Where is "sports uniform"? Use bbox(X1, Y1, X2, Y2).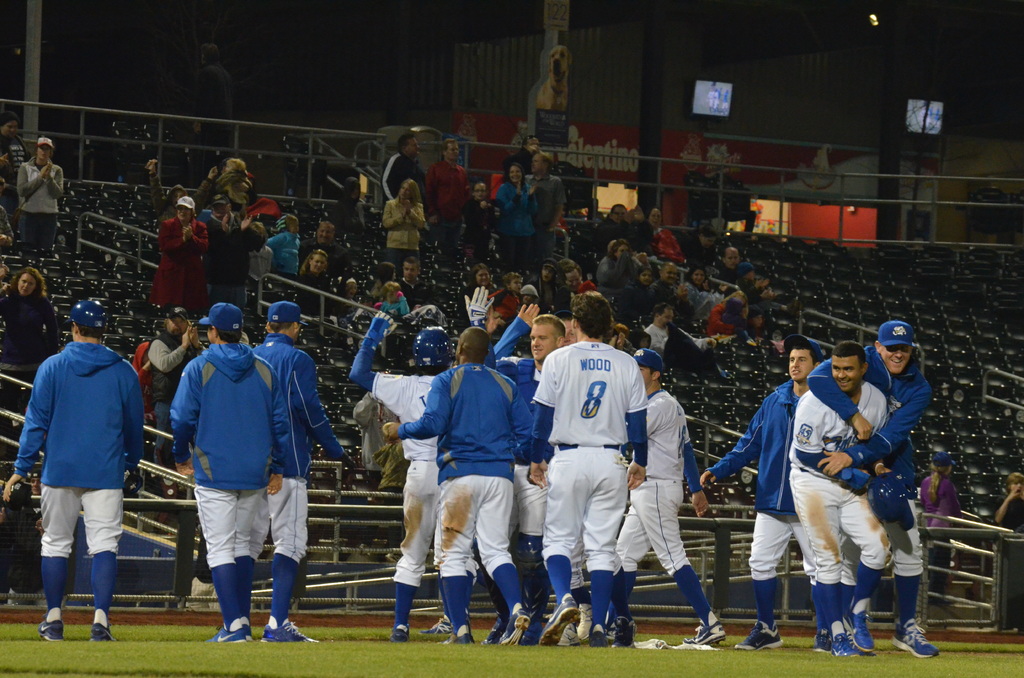
bbox(256, 300, 342, 641).
